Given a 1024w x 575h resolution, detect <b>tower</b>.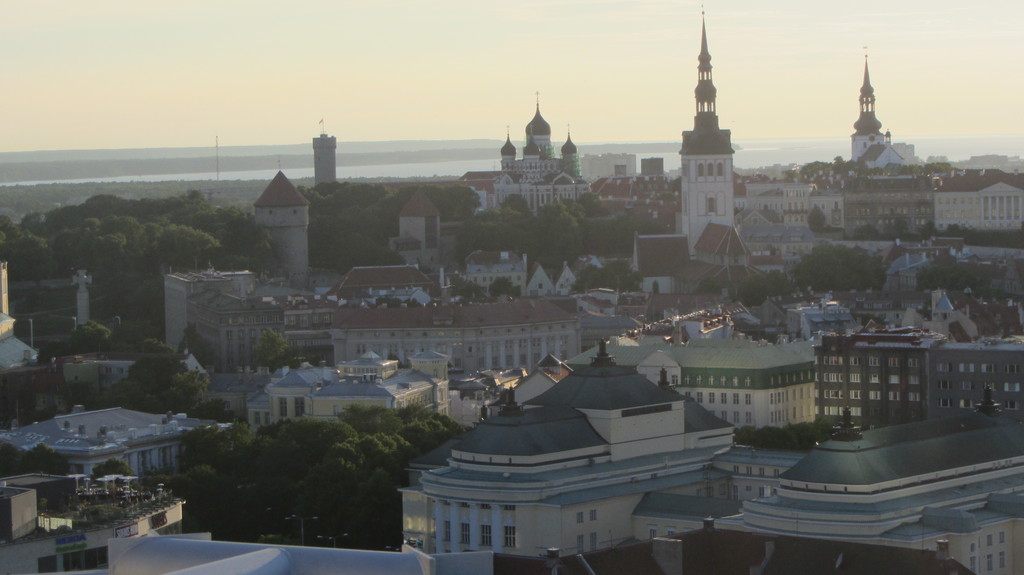
bbox=(255, 168, 304, 286).
